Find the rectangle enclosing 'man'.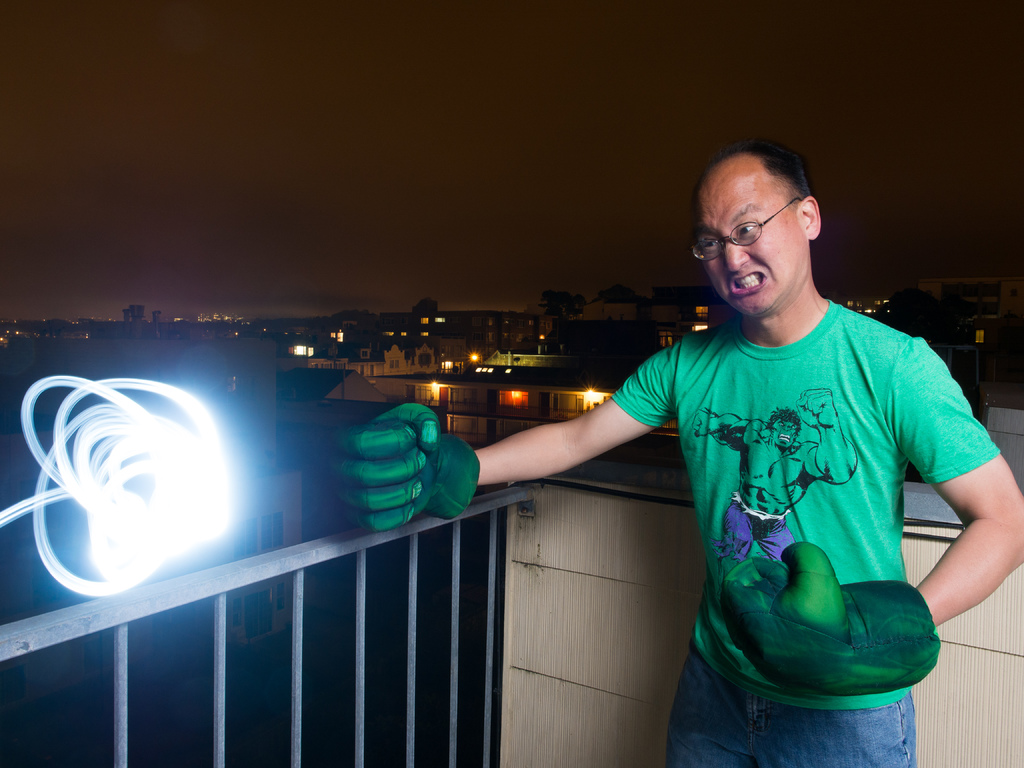
[x1=690, y1=388, x2=857, y2=564].
